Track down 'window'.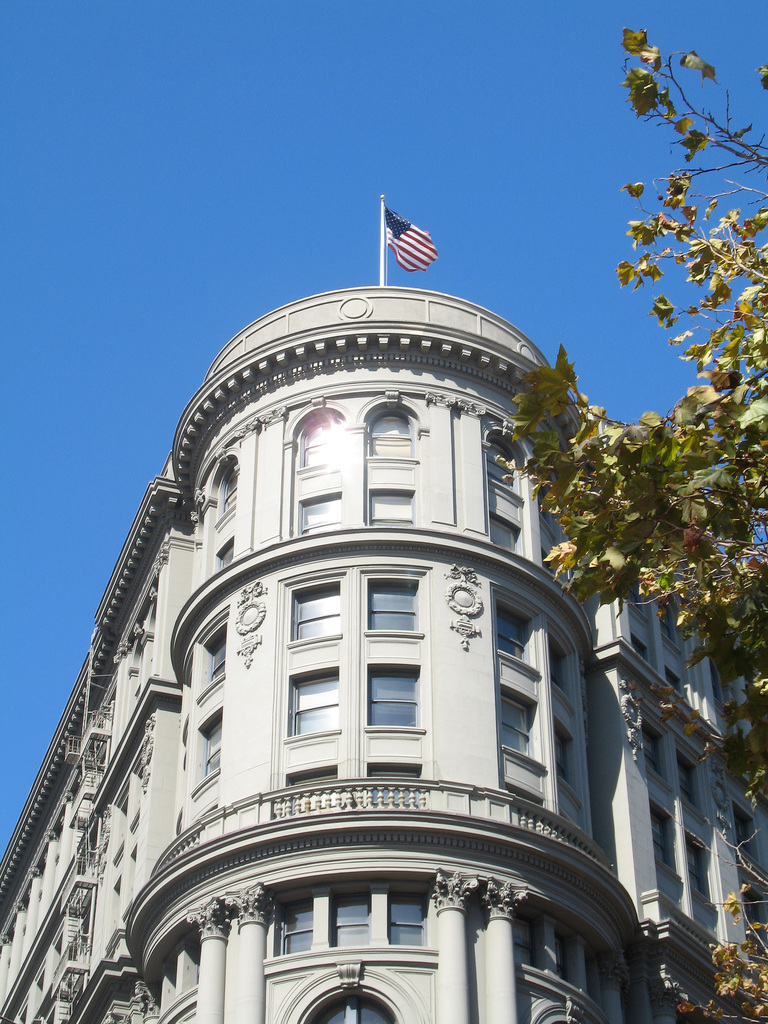
Tracked to l=220, t=467, r=236, b=504.
